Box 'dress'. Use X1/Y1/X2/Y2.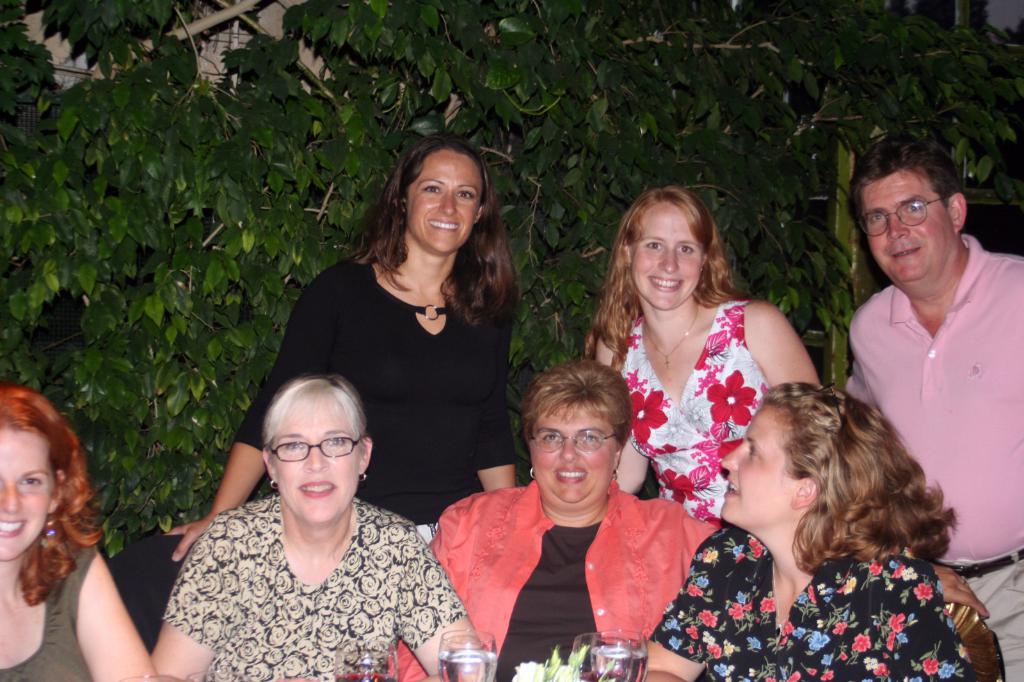
1/539/101/681.
